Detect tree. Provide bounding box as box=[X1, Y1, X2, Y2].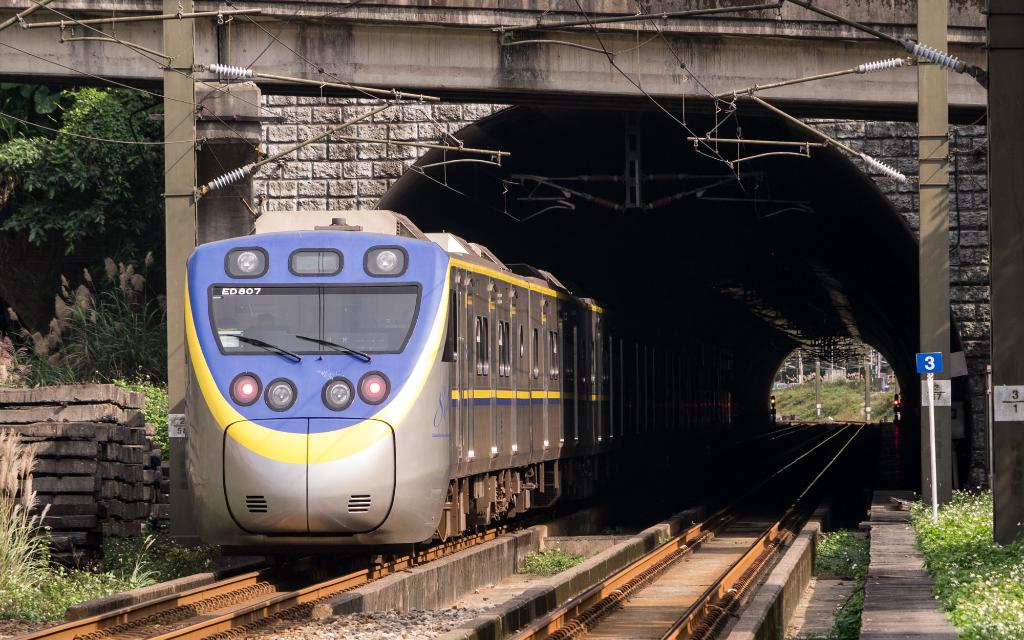
box=[0, 83, 171, 376].
